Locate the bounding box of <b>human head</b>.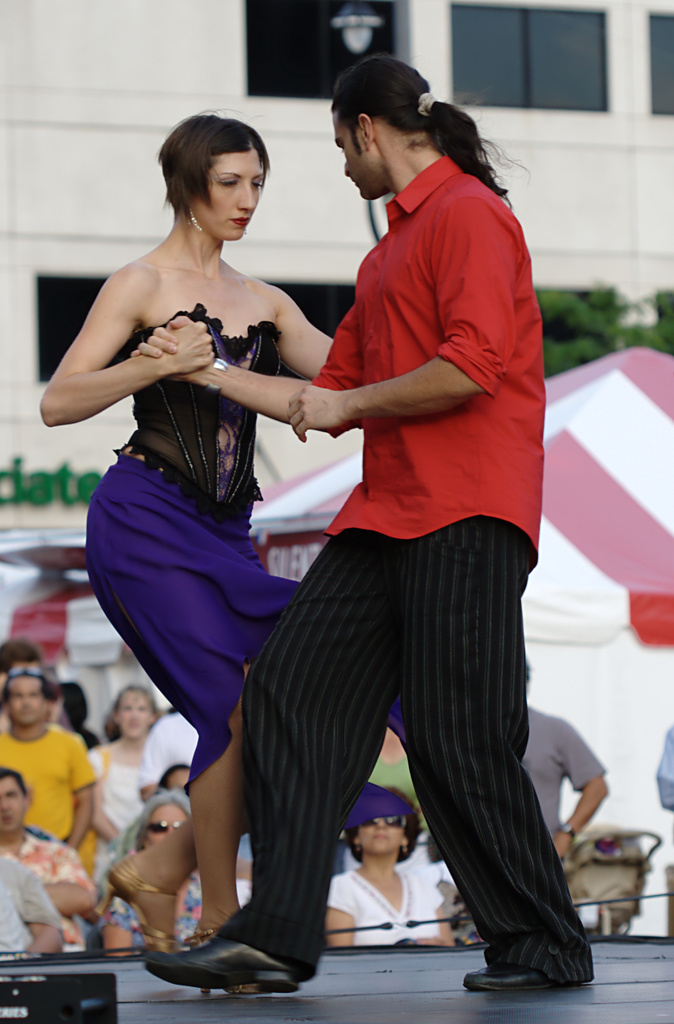
Bounding box: 327:51:431:200.
